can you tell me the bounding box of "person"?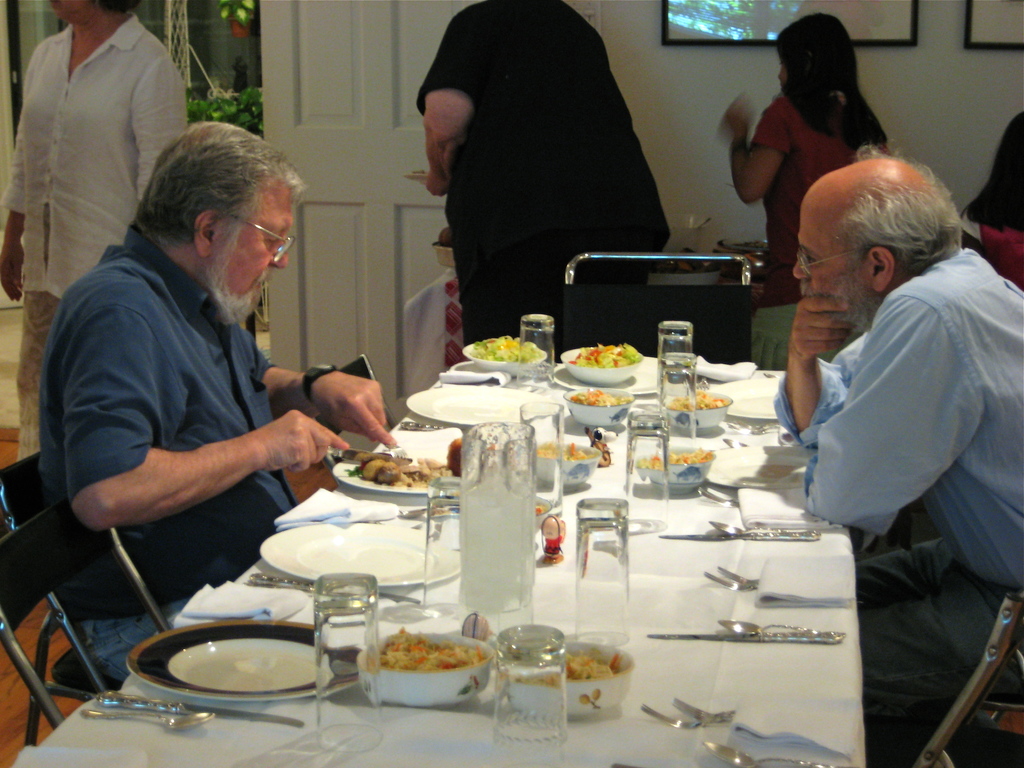
726/8/884/367.
